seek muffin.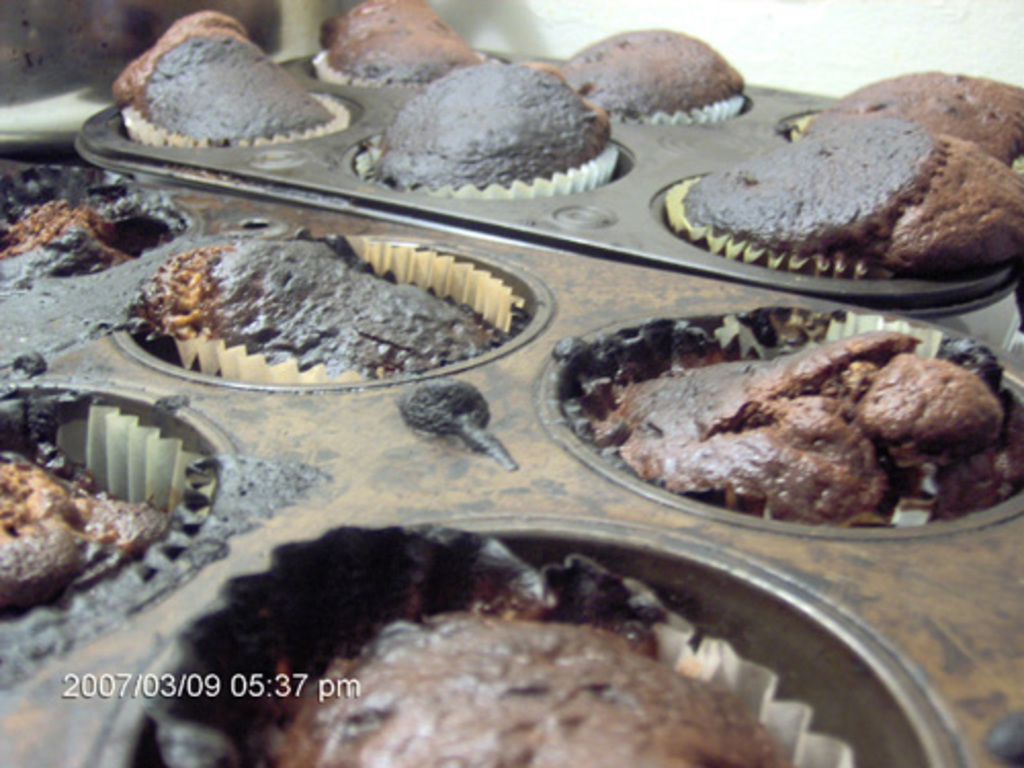
left=788, top=66, right=1022, bottom=162.
